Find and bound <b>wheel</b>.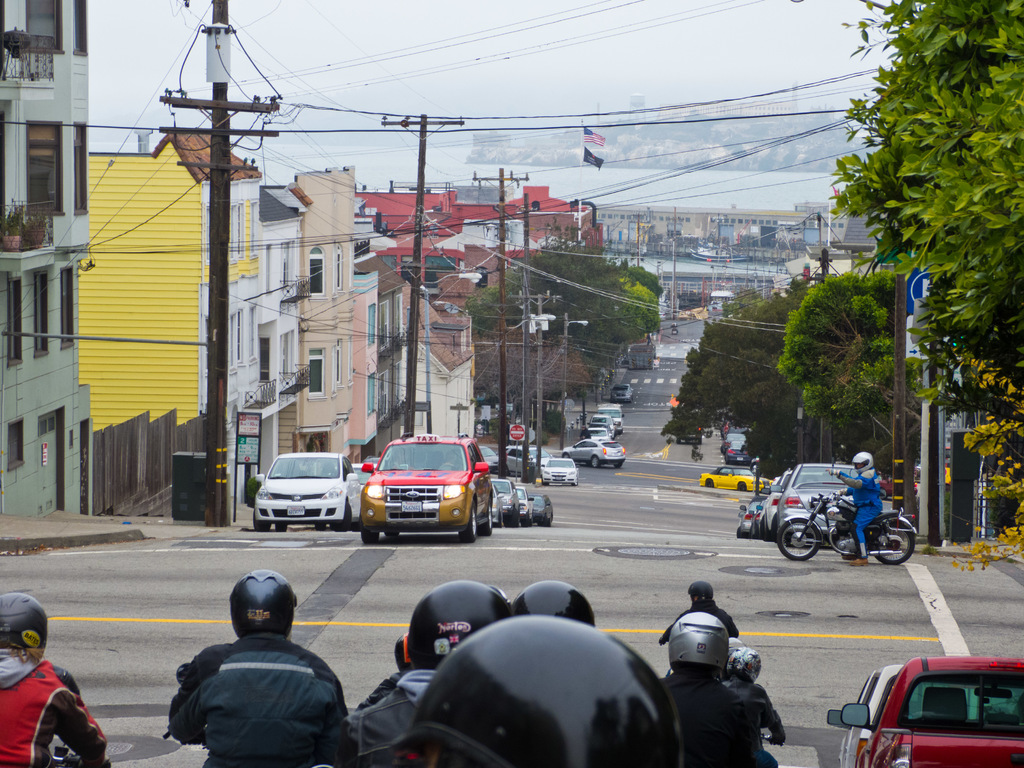
Bound: box(277, 520, 291, 536).
